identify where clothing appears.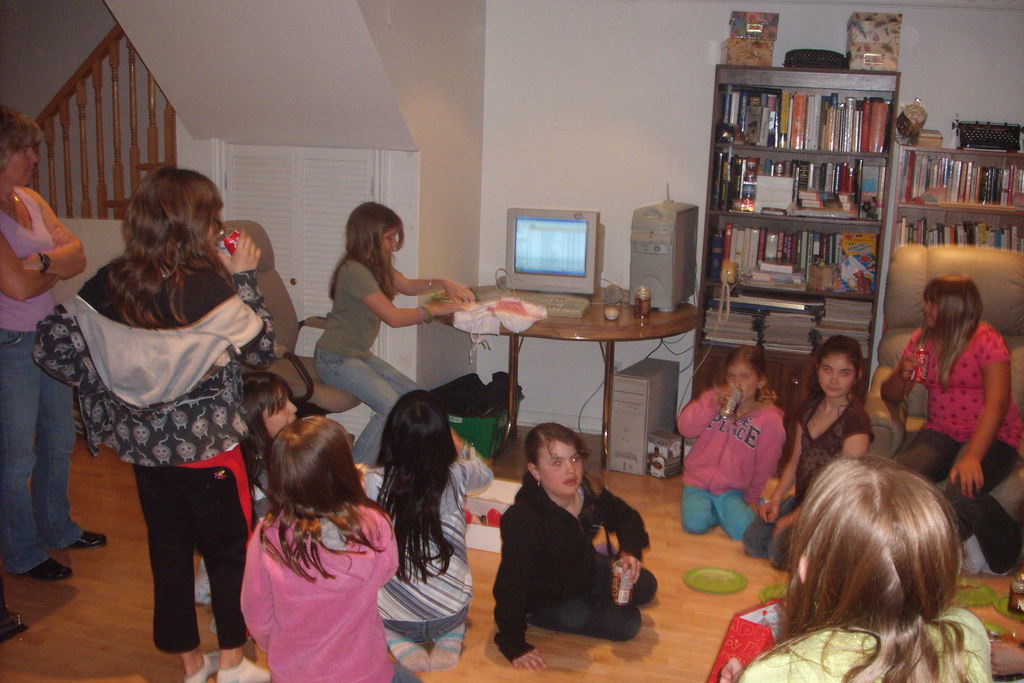
Appears at (486, 465, 657, 660).
